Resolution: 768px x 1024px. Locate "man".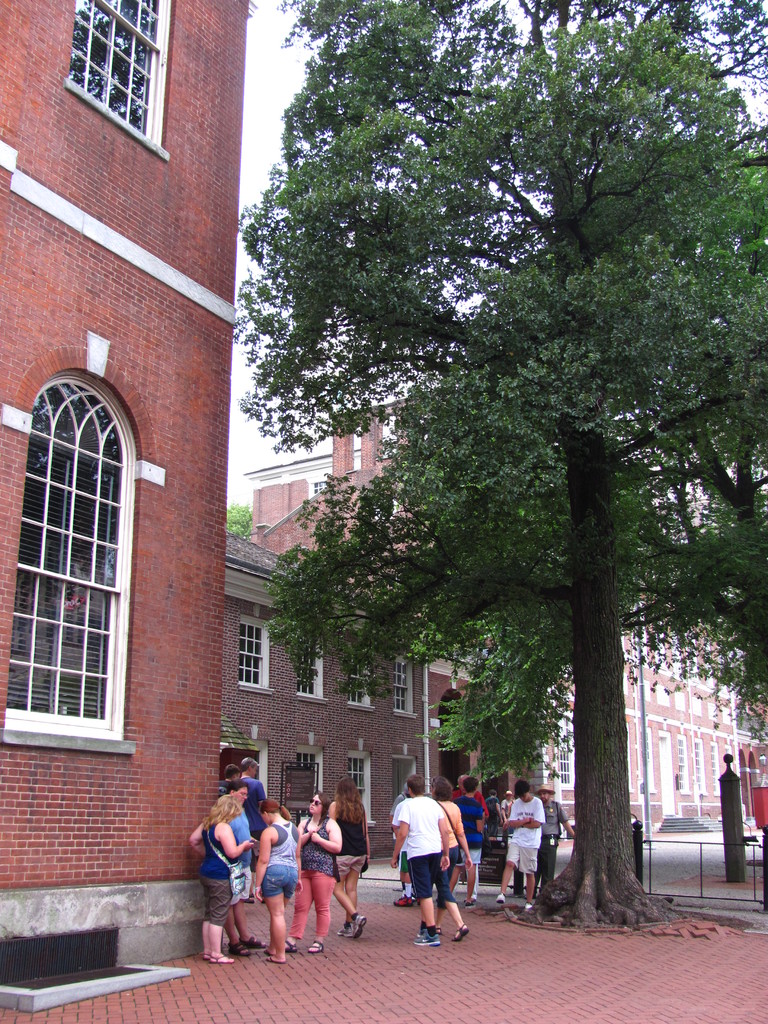
region(534, 783, 571, 897).
